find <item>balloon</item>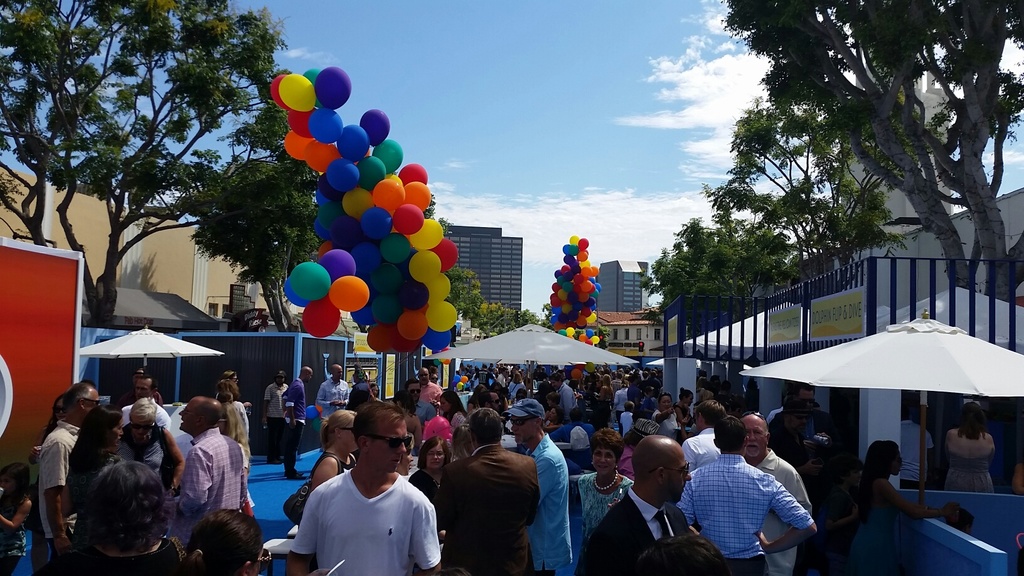
pyautogui.locateOnScreen(278, 76, 316, 110)
